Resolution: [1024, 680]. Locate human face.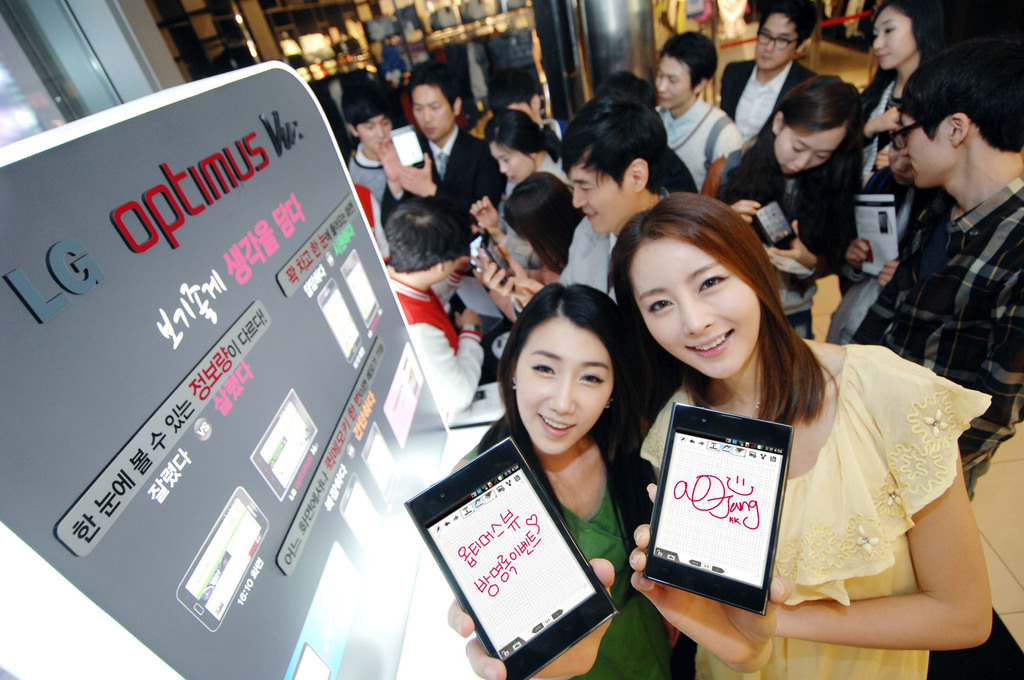
355:117:392:154.
